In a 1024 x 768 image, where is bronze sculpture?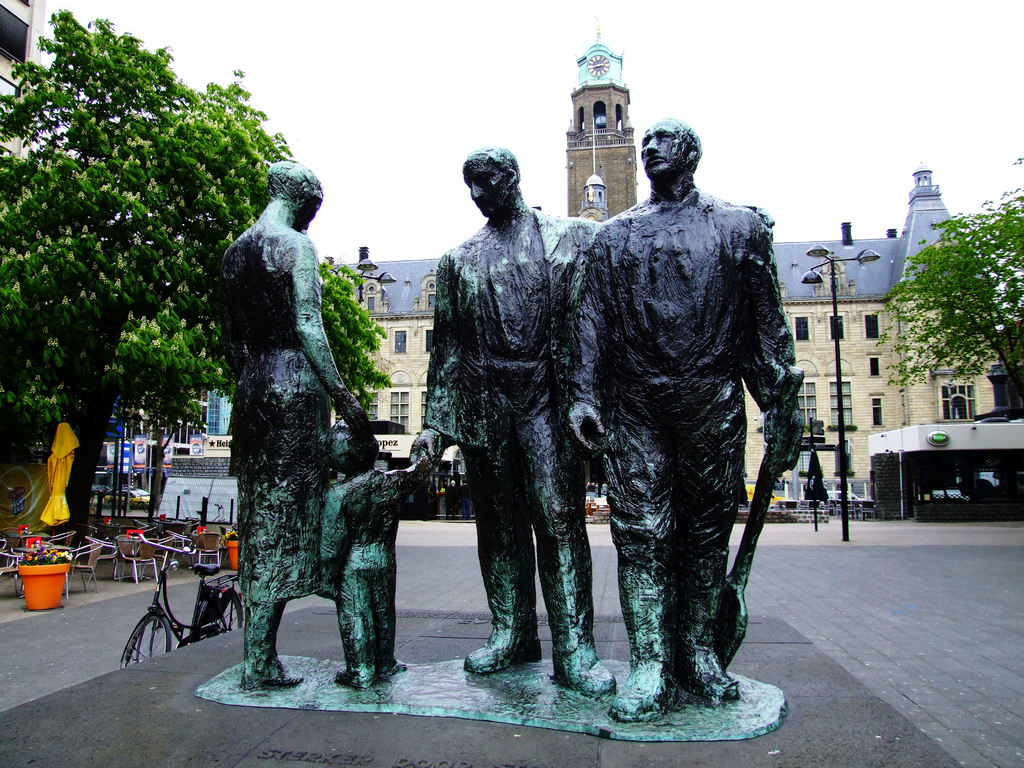
box=[314, 415, 444, 692].
